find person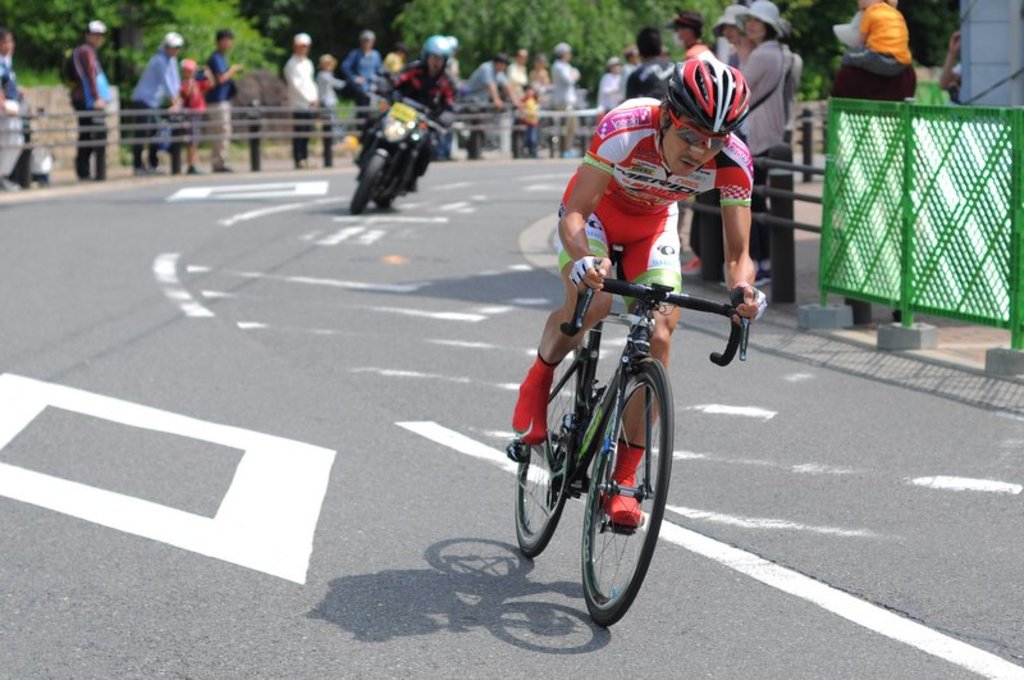
Rect(127, 31, 183, 168)
